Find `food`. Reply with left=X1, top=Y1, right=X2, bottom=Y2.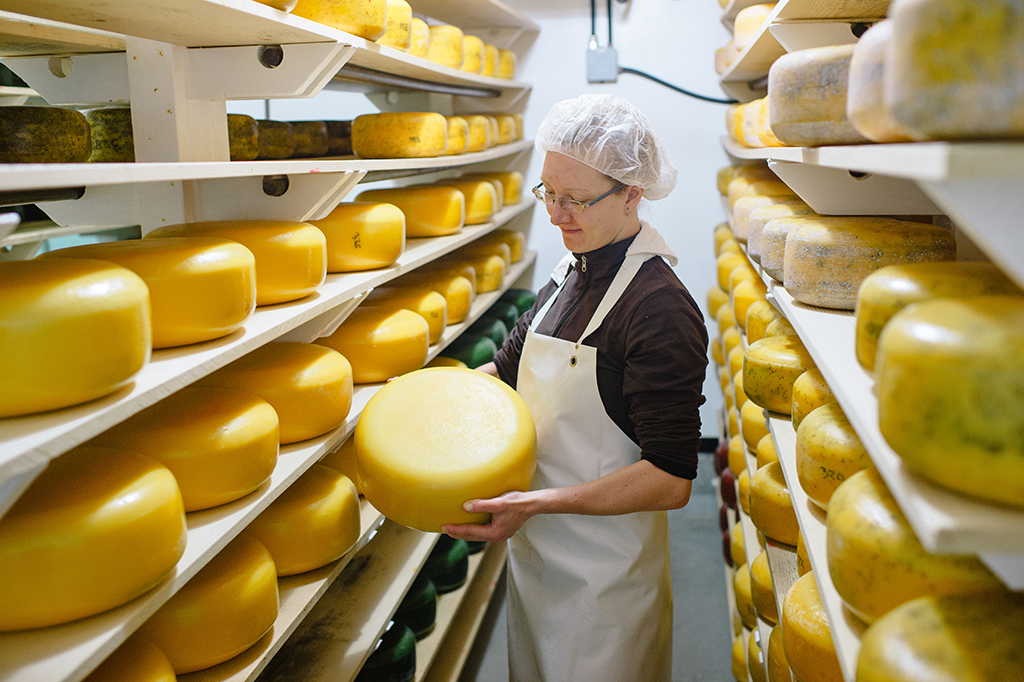
left=147, top=218, right=324, bottom=306.
